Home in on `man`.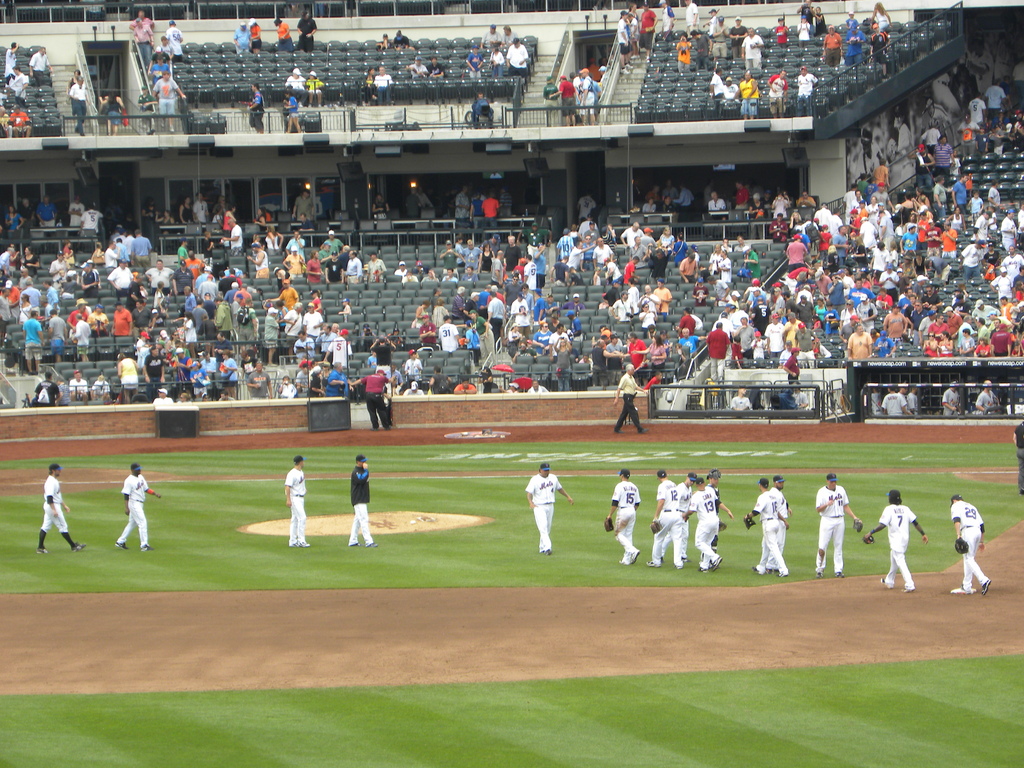
Homed in at [x1=285, y1=299, x2=307, y2=356].
